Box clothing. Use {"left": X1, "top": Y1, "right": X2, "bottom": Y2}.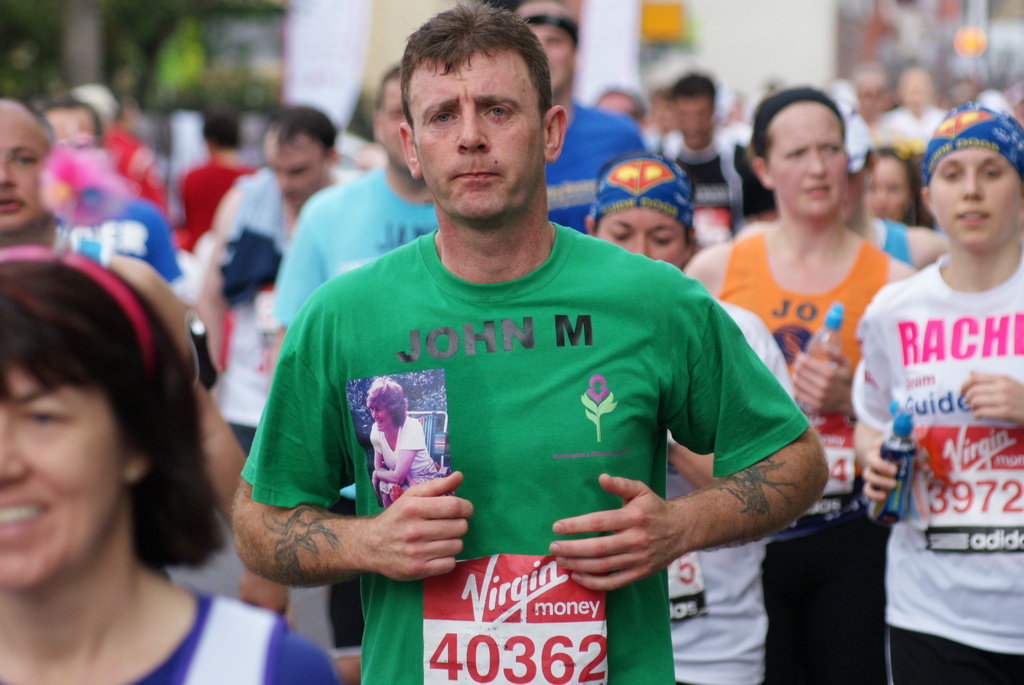
{"left": 54, "top": 188, "right": 186, "bottom": 288}.
